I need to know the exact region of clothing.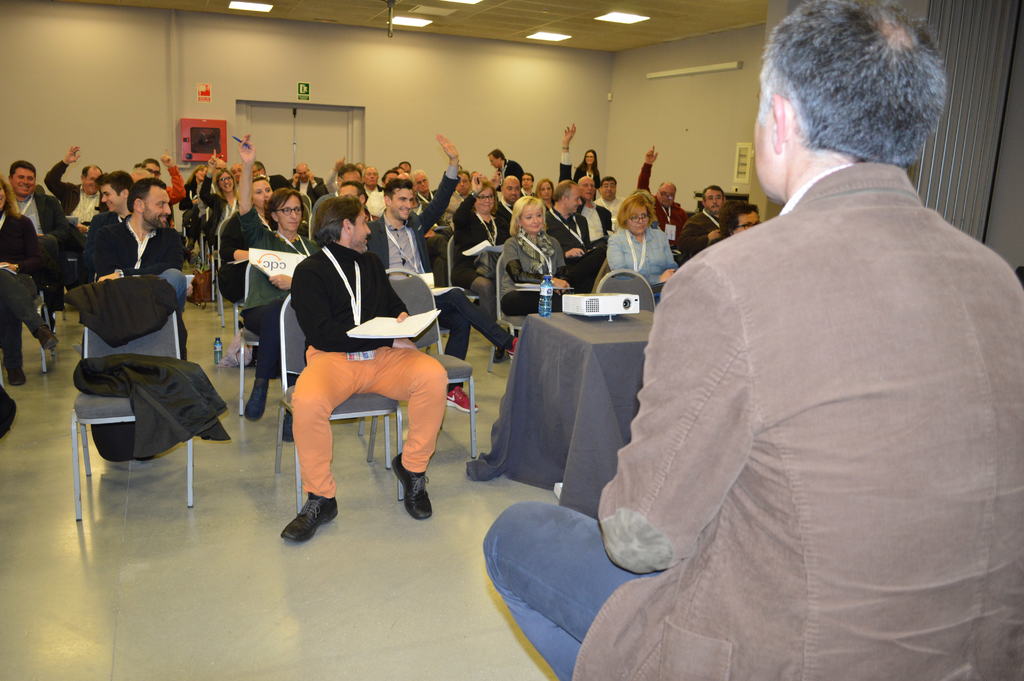
Region: locate(365, 168, 512, 384).
